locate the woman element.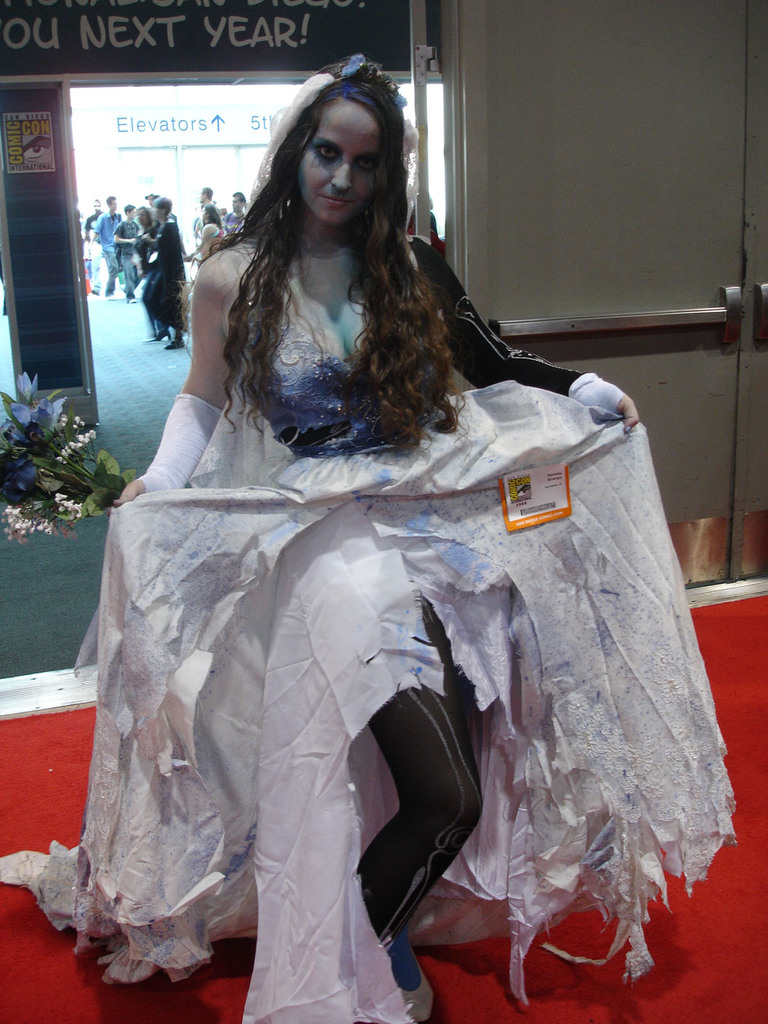
Element bbox: left=132, top=207, right=168, bottom=342.
